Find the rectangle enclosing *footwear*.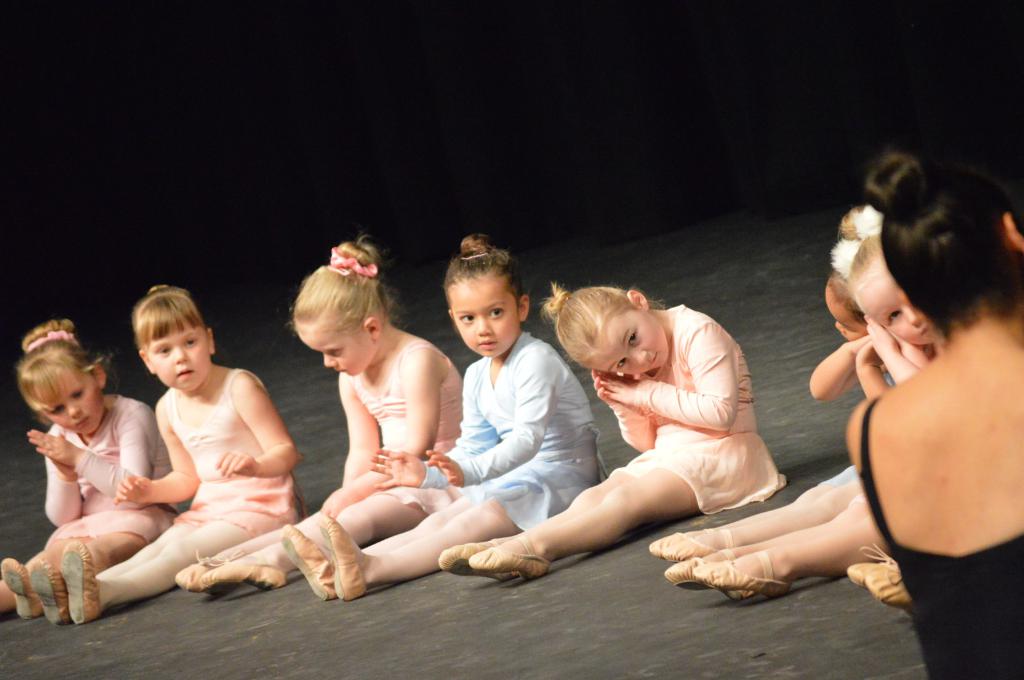
(left=434, top=534, right=504, bottom=585).
